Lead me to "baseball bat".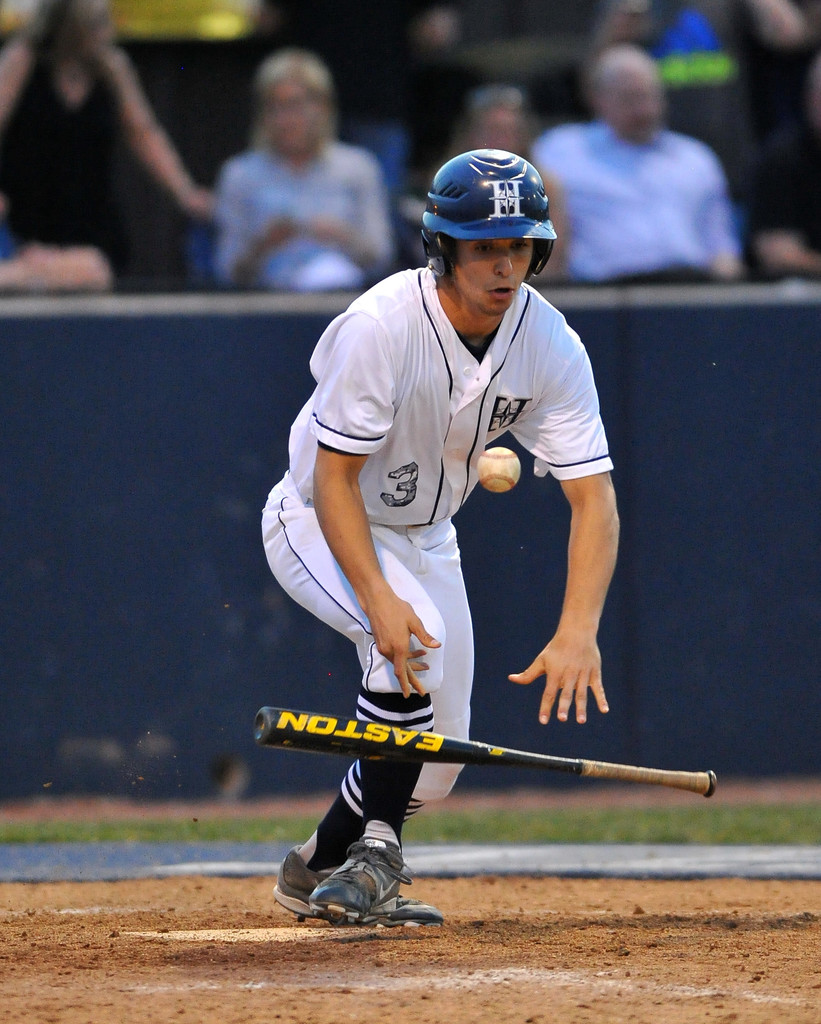
Lead to <region>250, 706, 717, 798</region>.
